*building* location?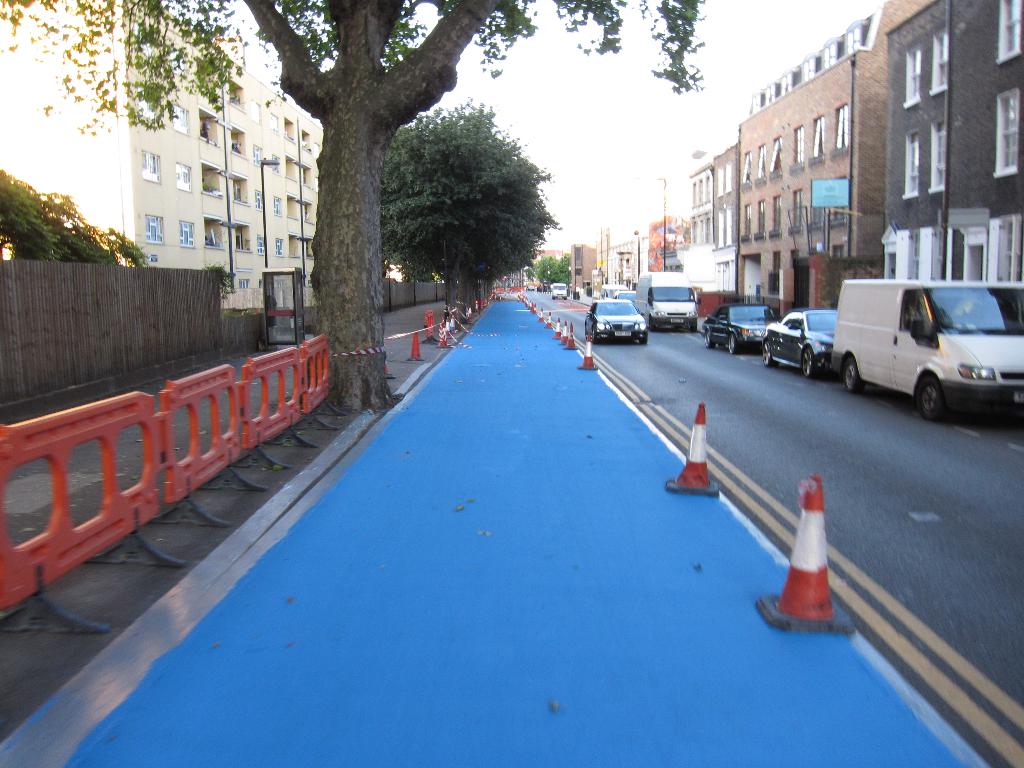
region(733, 0, 929, 325)
